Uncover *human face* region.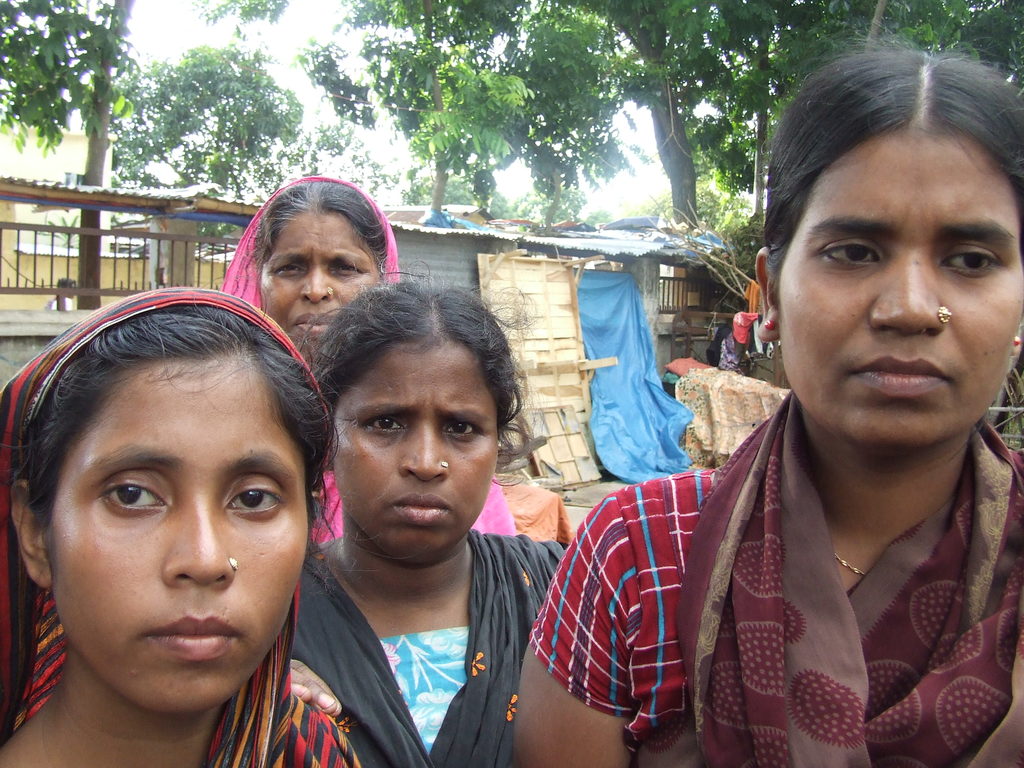
Uncovered: <region>260, 211, 380, 348</region>.
